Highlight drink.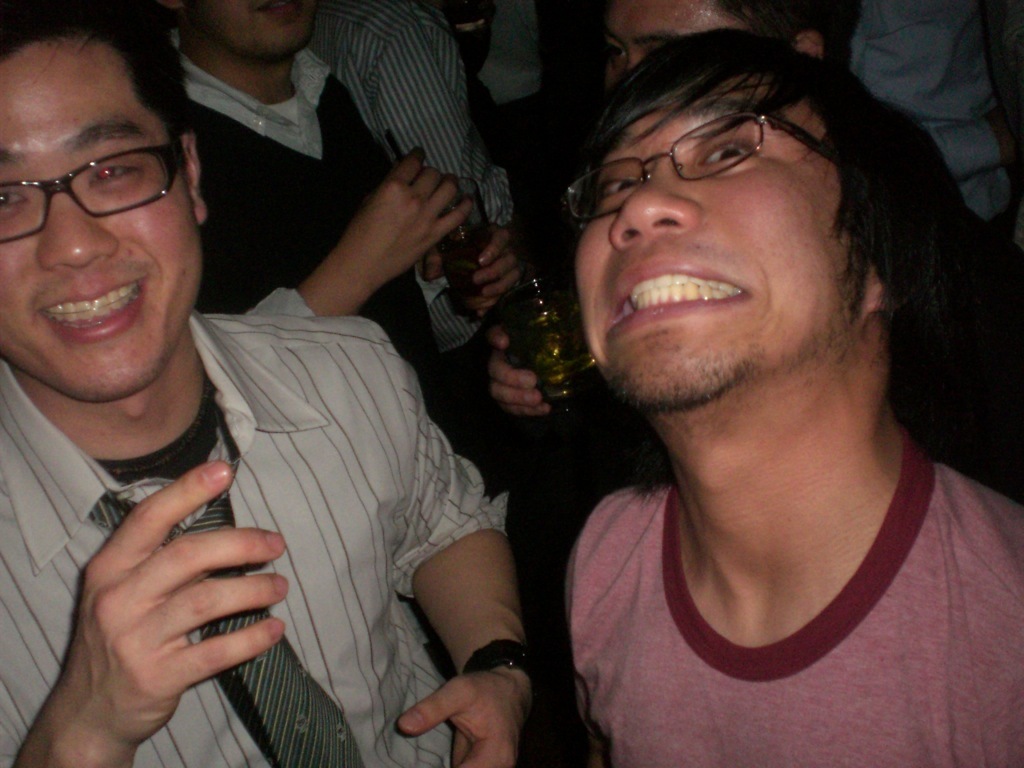
Highlighted region: x1=493 y1=267 x2=596 y2=450.
